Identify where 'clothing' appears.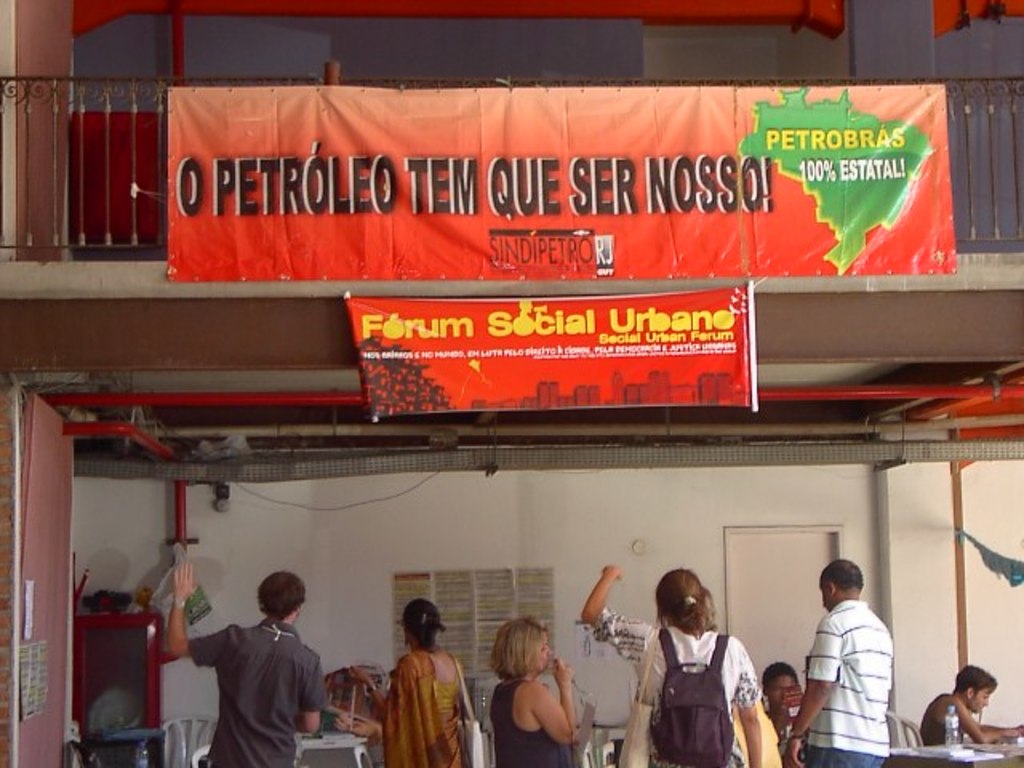
Appears at 920 691 965 744.
